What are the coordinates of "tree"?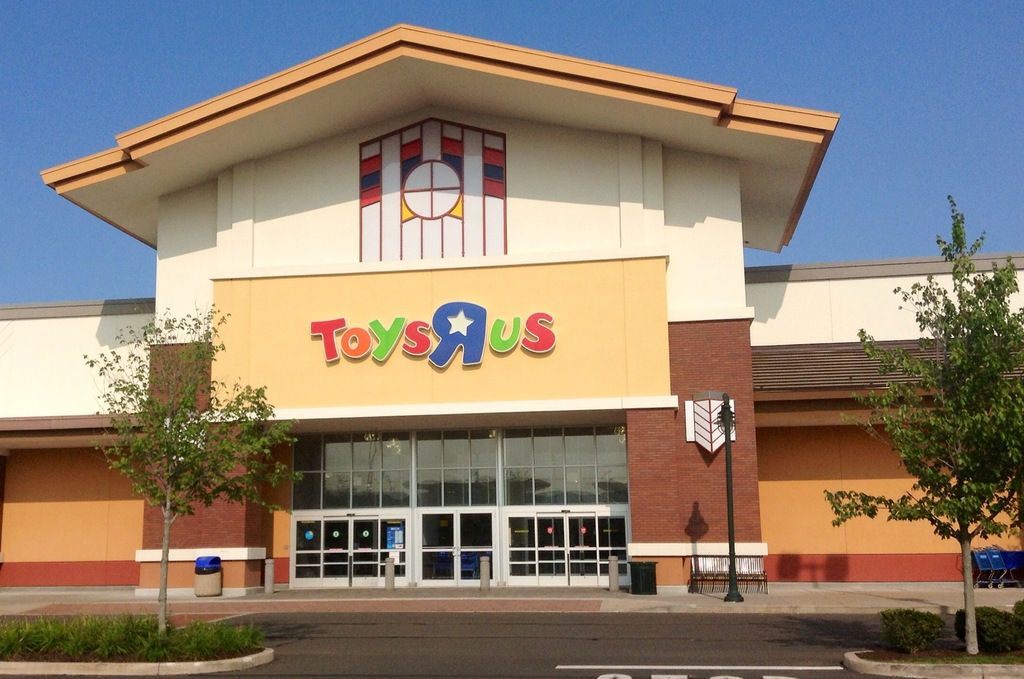
[x1=76, y1=294, x2=313, y2=642].
